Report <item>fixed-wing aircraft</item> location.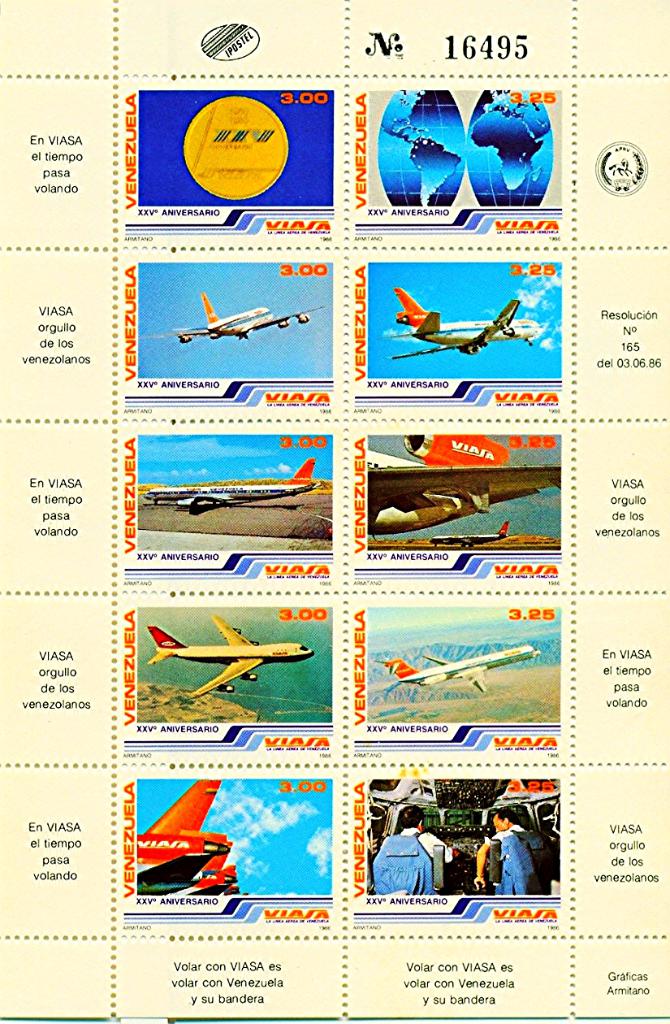
Report: [391,288,549,356].
